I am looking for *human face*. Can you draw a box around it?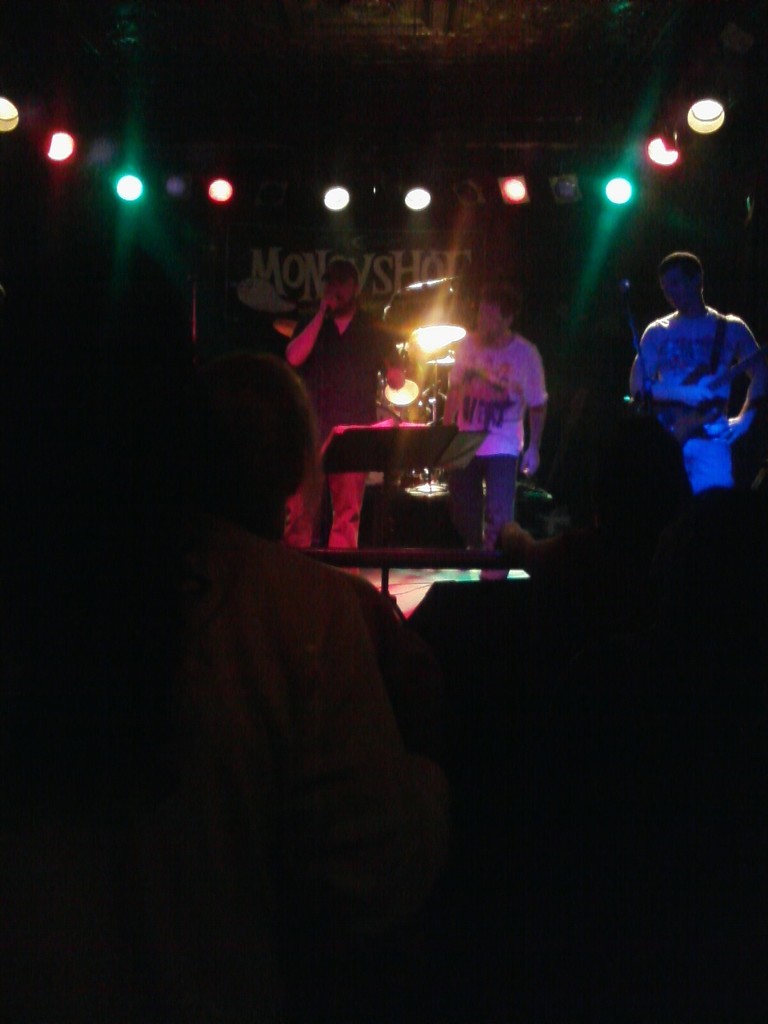
Sure, the bounding box is <bbox>659, 268, 696, 311</bbox>.
